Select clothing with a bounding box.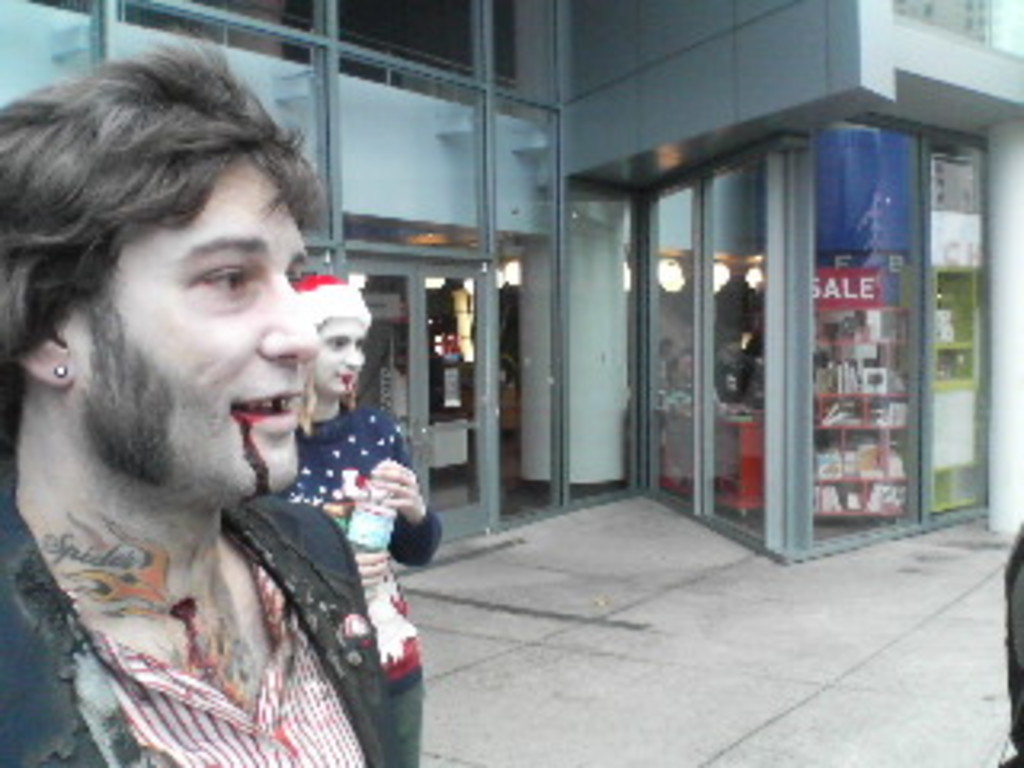
pyautogui.locateOnScreen(298, 406, 442, 698).
